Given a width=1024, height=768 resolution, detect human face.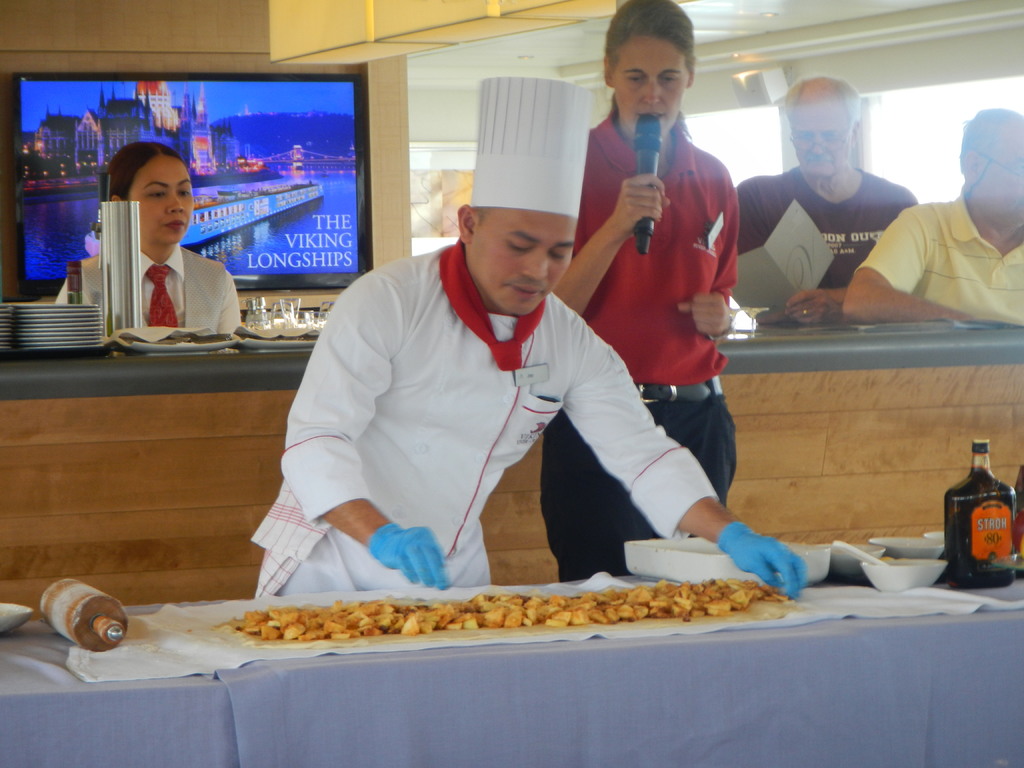
bbox=(793, 100, 852, 182).
